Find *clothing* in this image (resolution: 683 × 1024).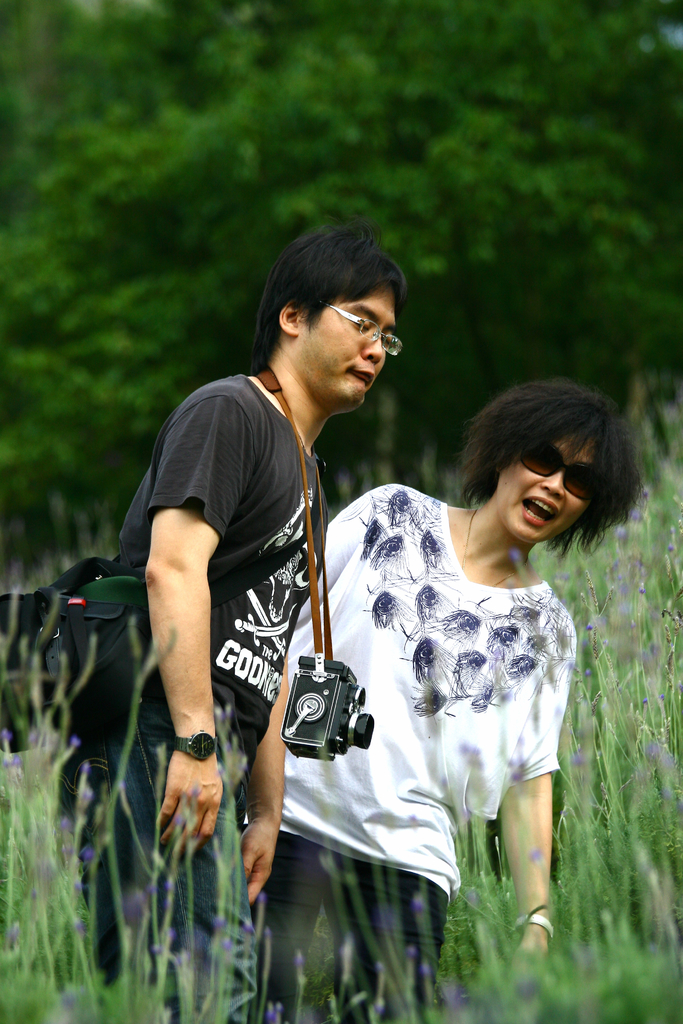
box(46, 378, 335, 1023).
